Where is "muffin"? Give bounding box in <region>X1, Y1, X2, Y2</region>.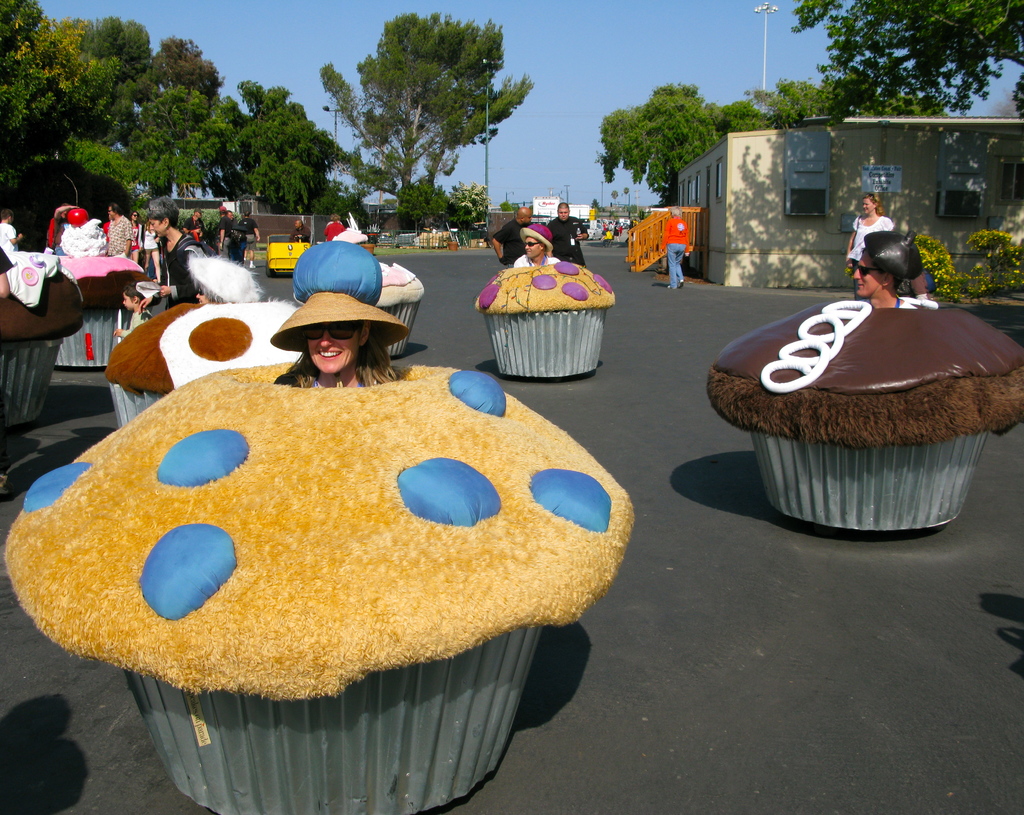
<region>330, 215, 426, 357</region>.
